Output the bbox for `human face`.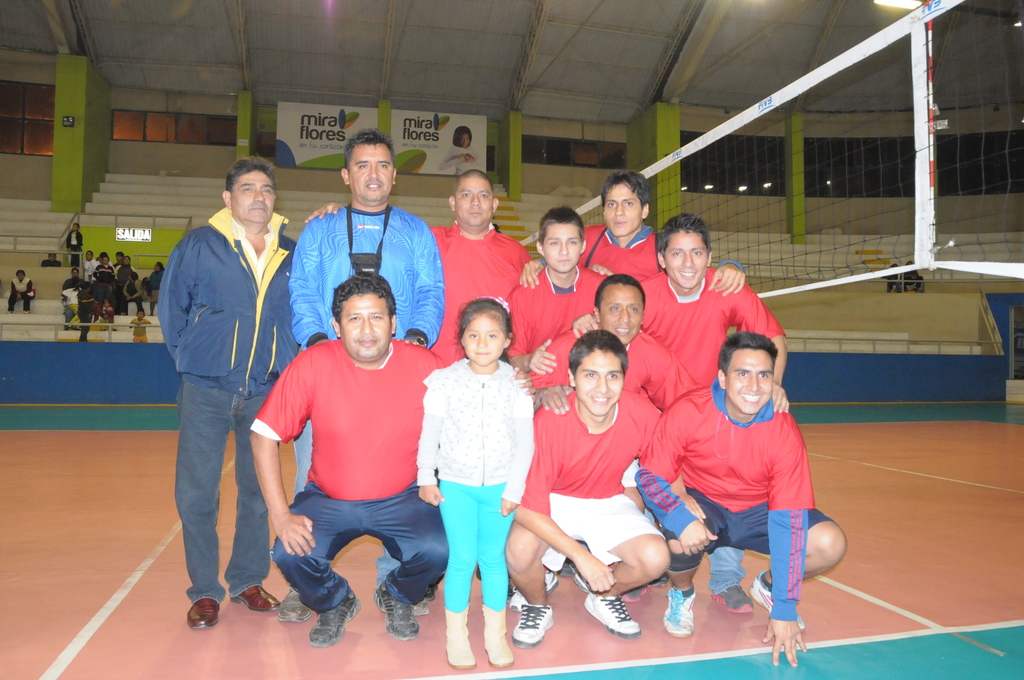
region(605, 188, 638, 229).
